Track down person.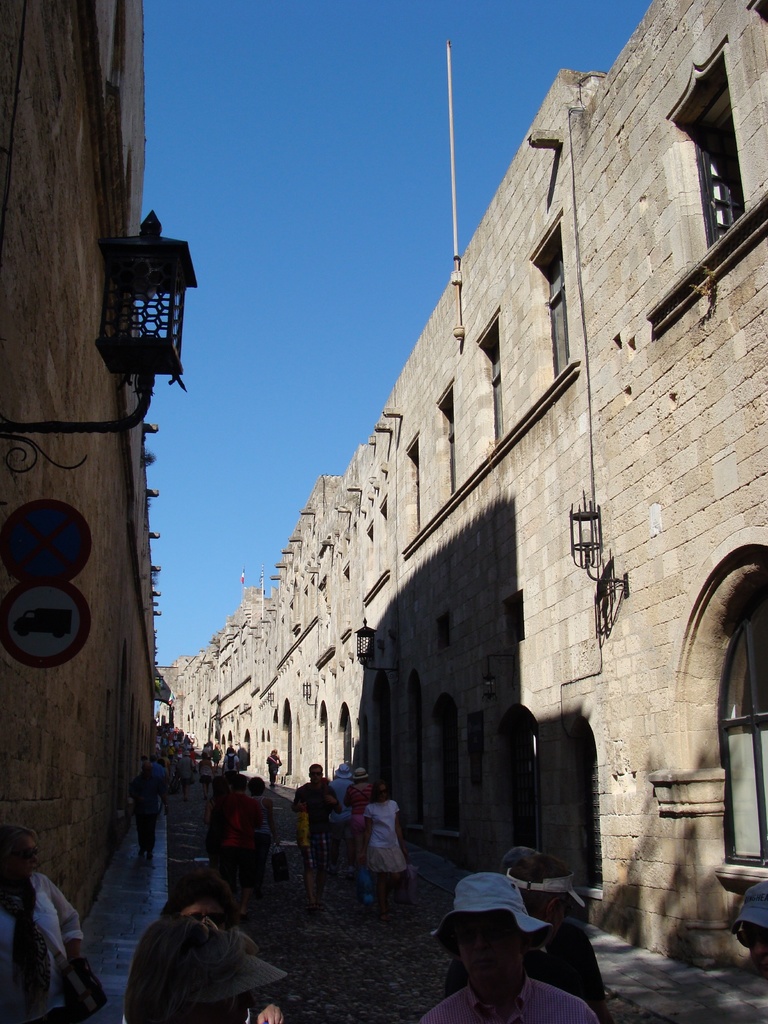
Tracked to Rect(301, 765, 339, 915).
